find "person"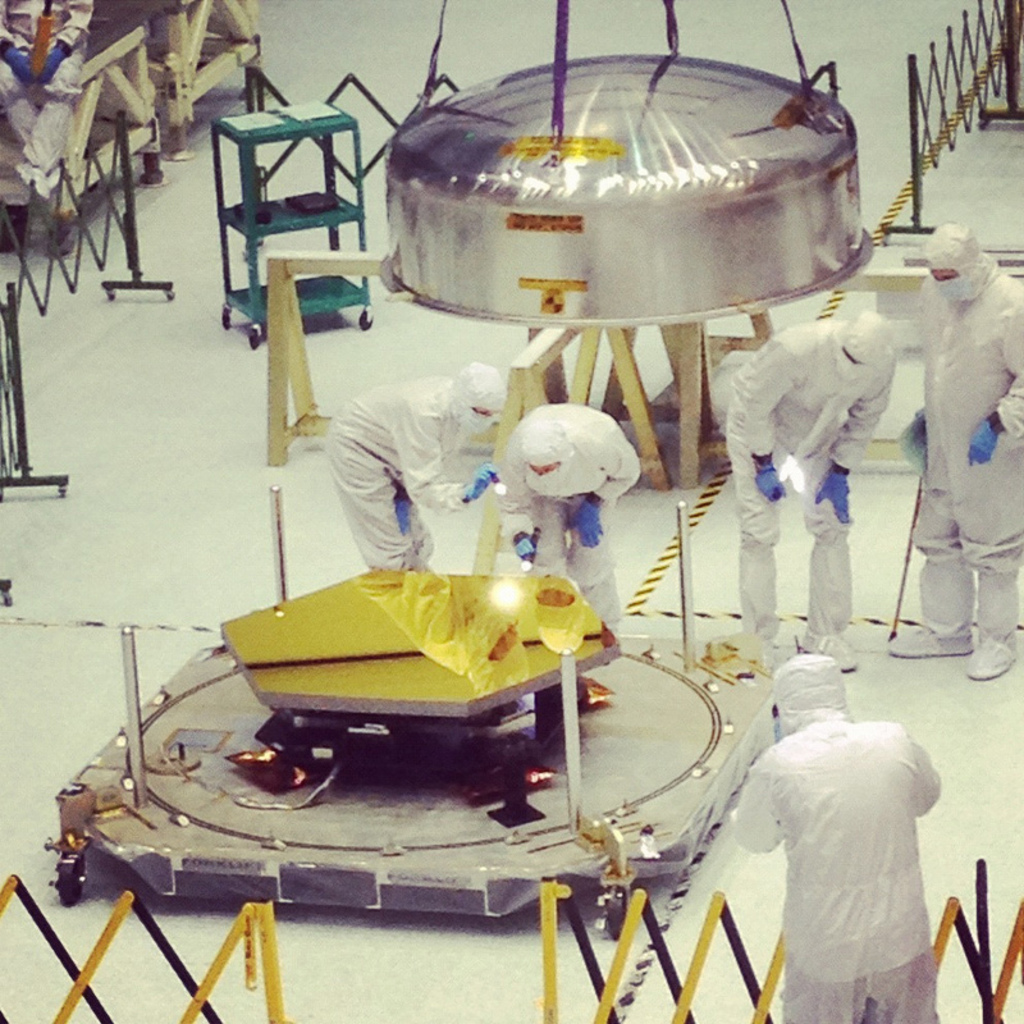
detection(500, 406, 644, 627)
